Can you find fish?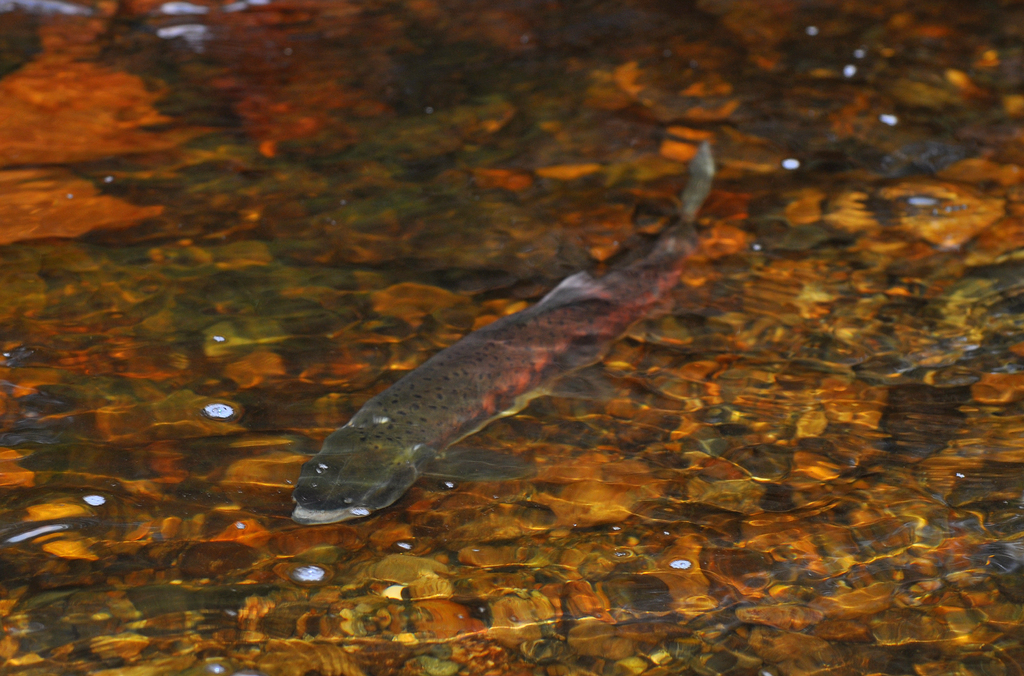
Yes, bounding box: (x1=287, y1=181, x2=762, y2=534).
